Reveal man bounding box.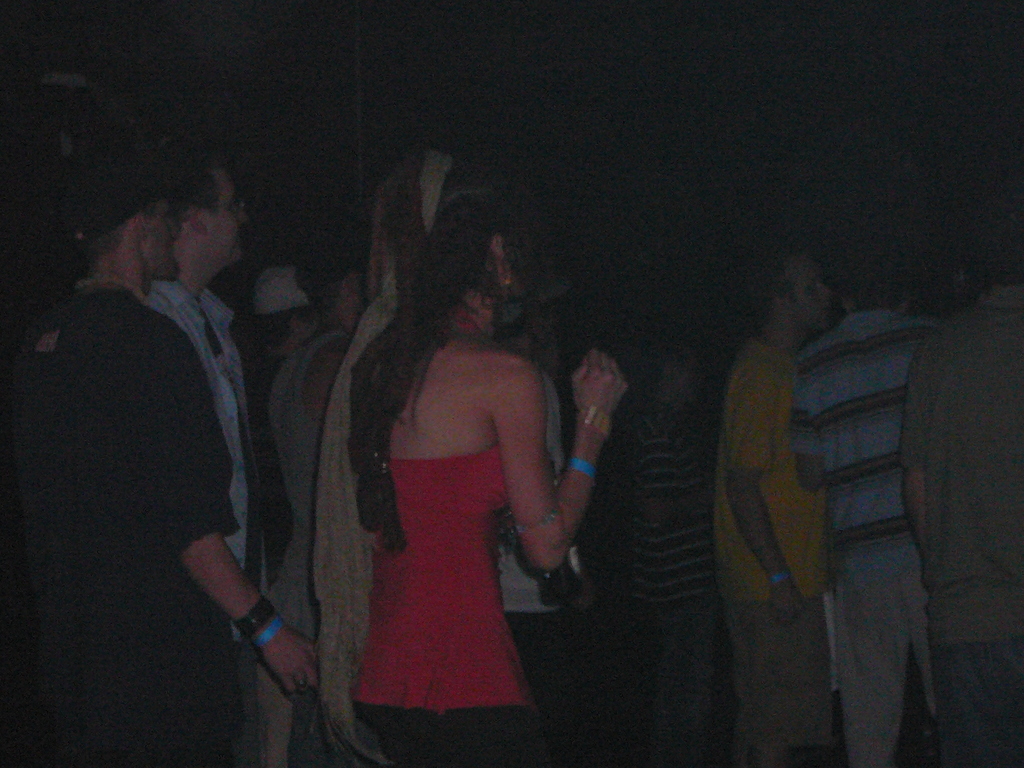
Revealed: (143, 148, 241, 639).
